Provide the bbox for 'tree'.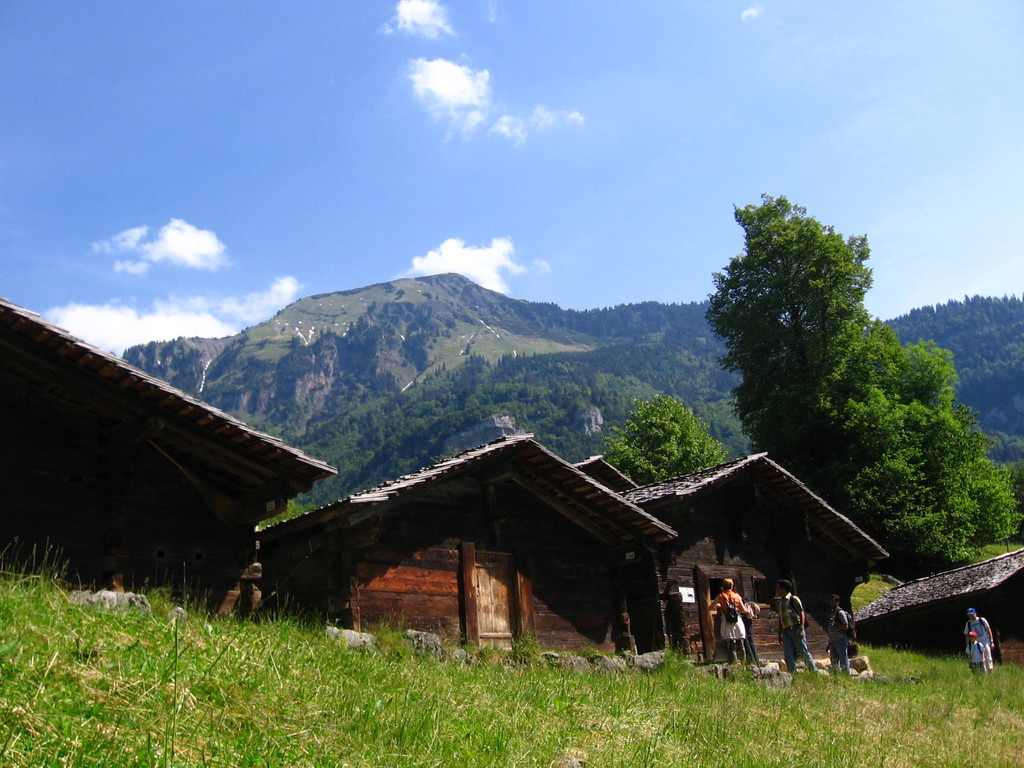
x1=703, y1=178, x2=1004, y2=625.
